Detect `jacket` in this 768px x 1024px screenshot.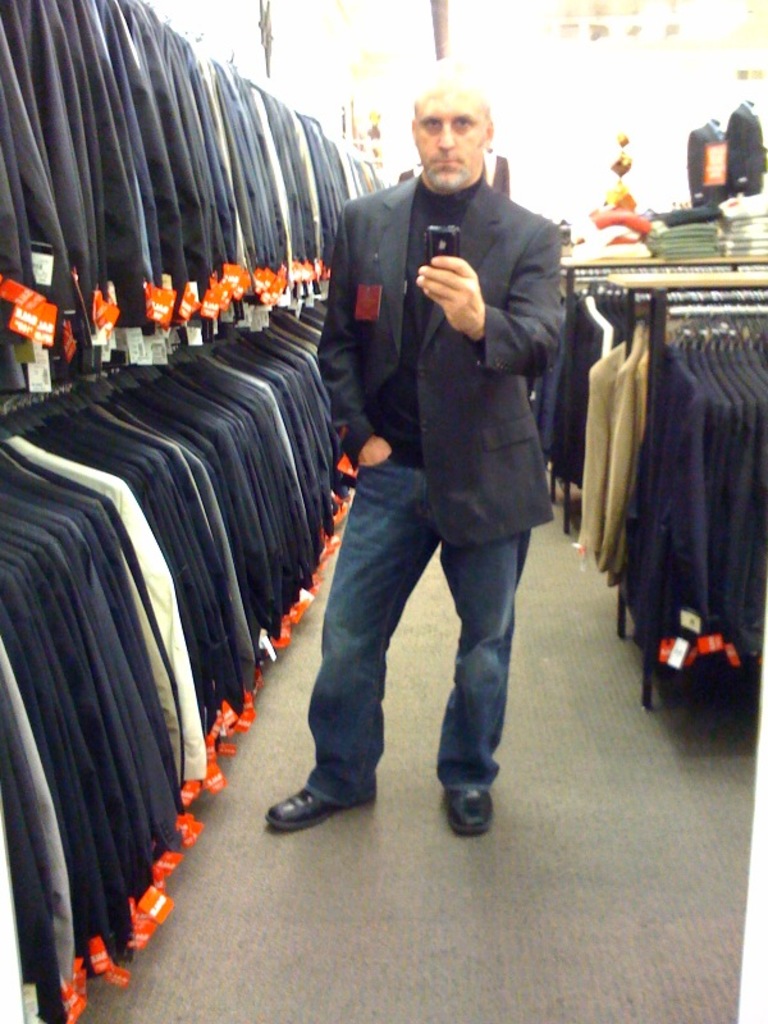
Detection: l=316, t=123, r=529, b=480.
